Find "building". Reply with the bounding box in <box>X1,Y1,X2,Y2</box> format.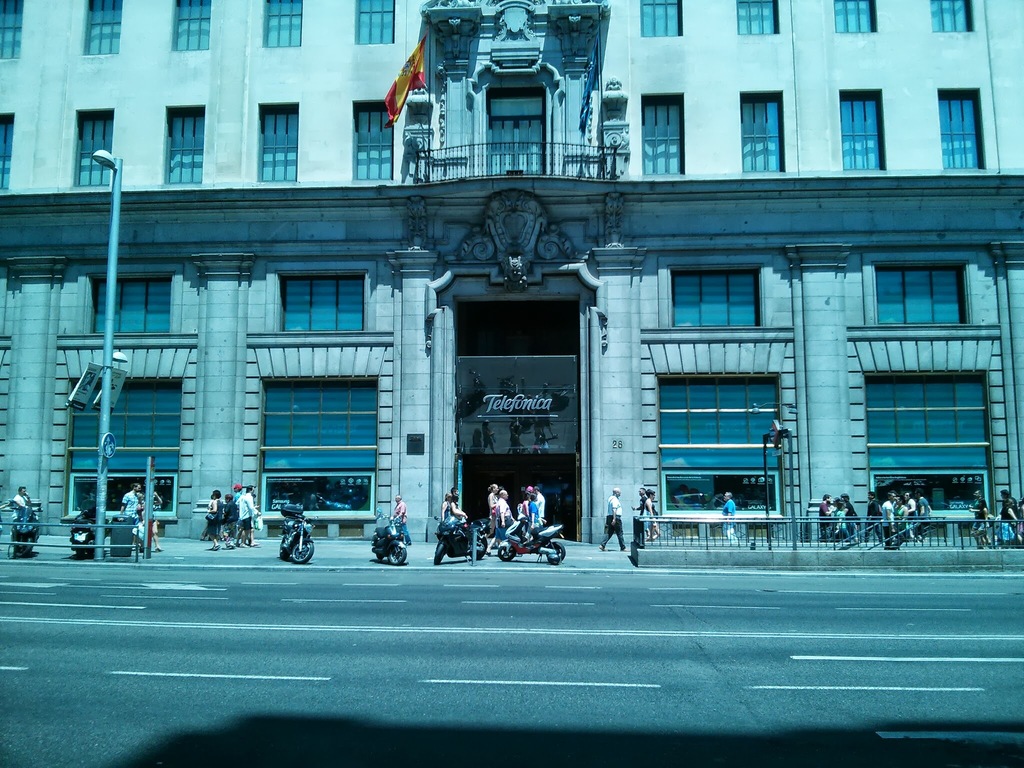
<box>0,0,1023,540</box>.
